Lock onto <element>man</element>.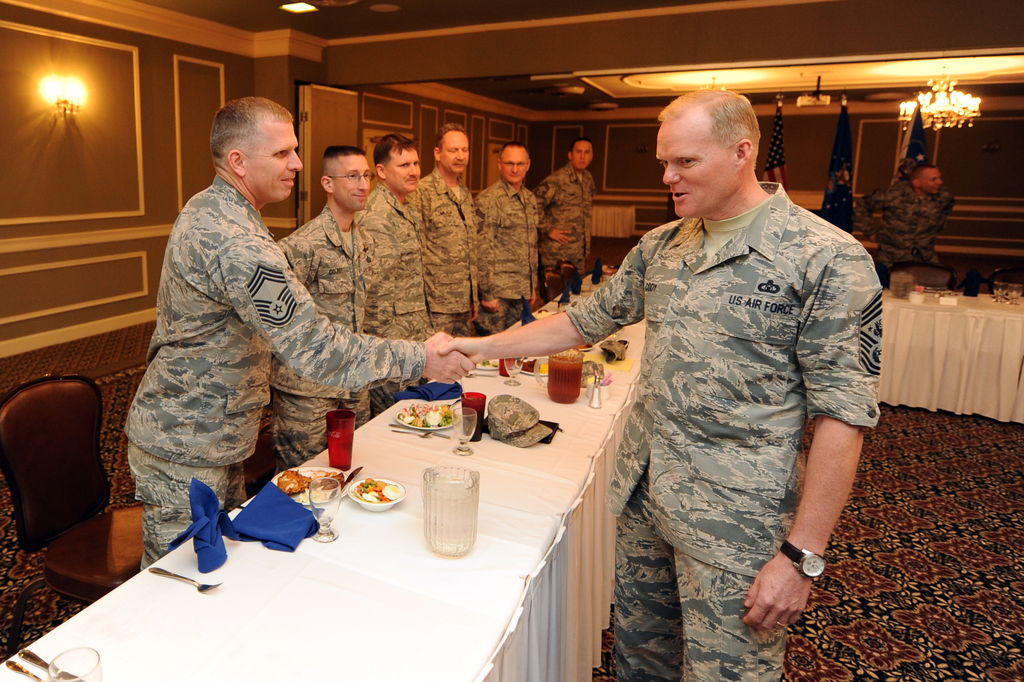
Locked: [435,86,885,681].
